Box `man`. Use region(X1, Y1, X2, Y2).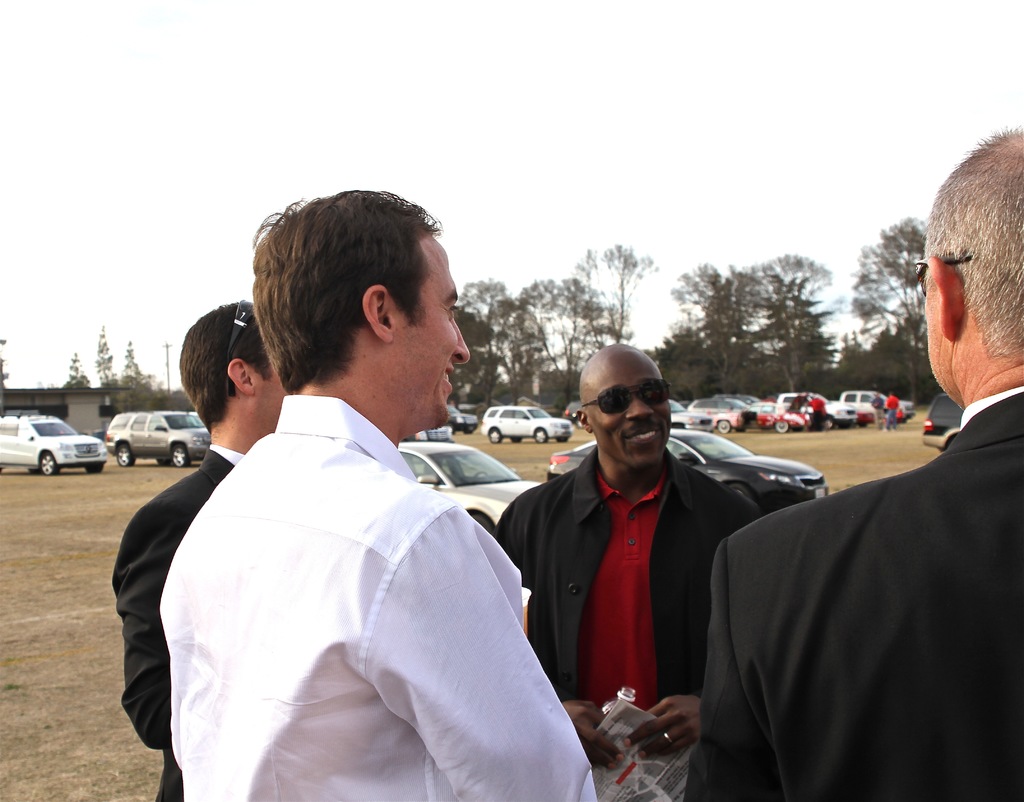
region(488, 341, 758, 760).
